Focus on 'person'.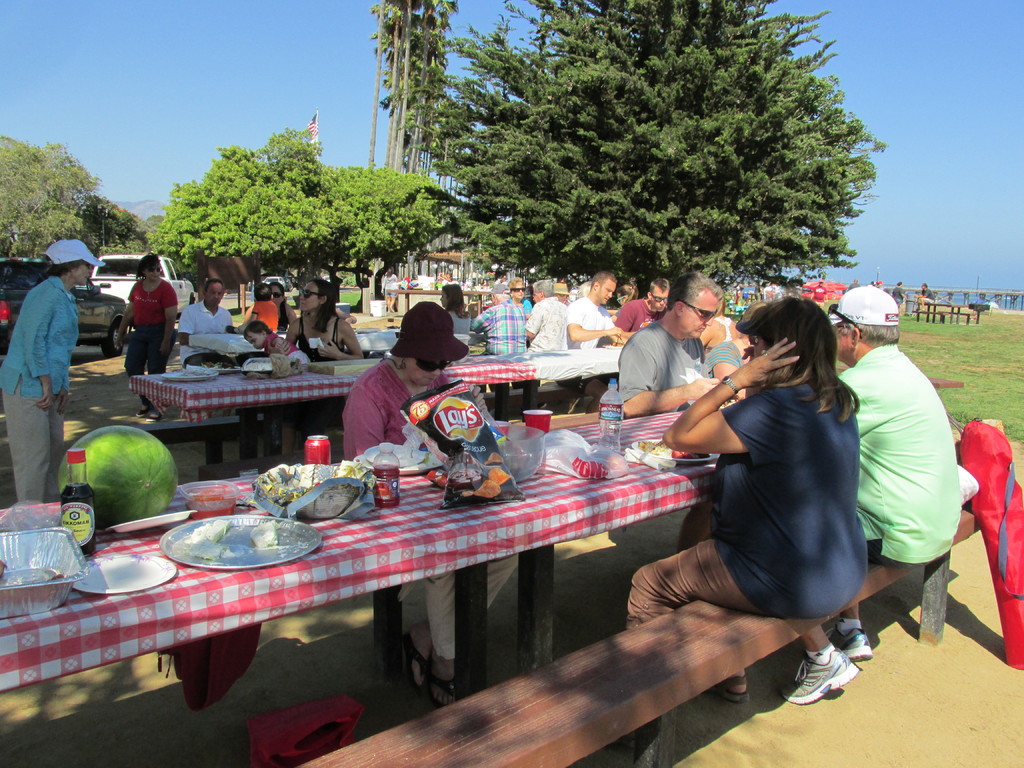
Focused at detection(888, 287, 905, 316).
